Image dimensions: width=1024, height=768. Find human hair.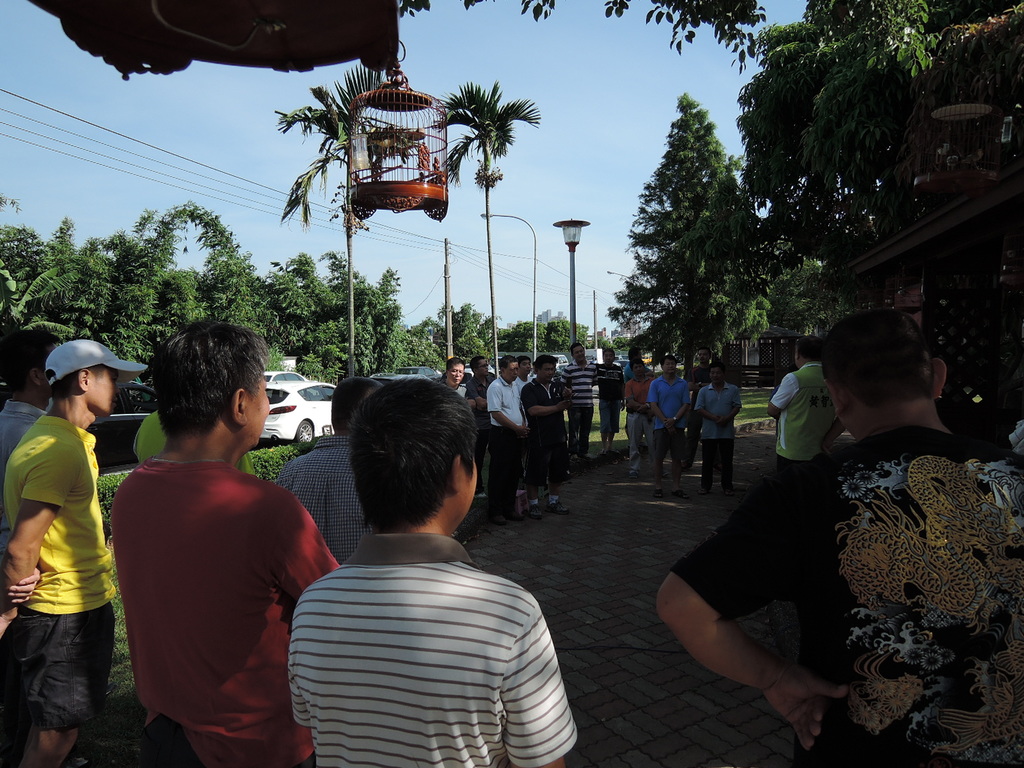
pyautogui.locateOnScreen(627, 344, 640, 359).
